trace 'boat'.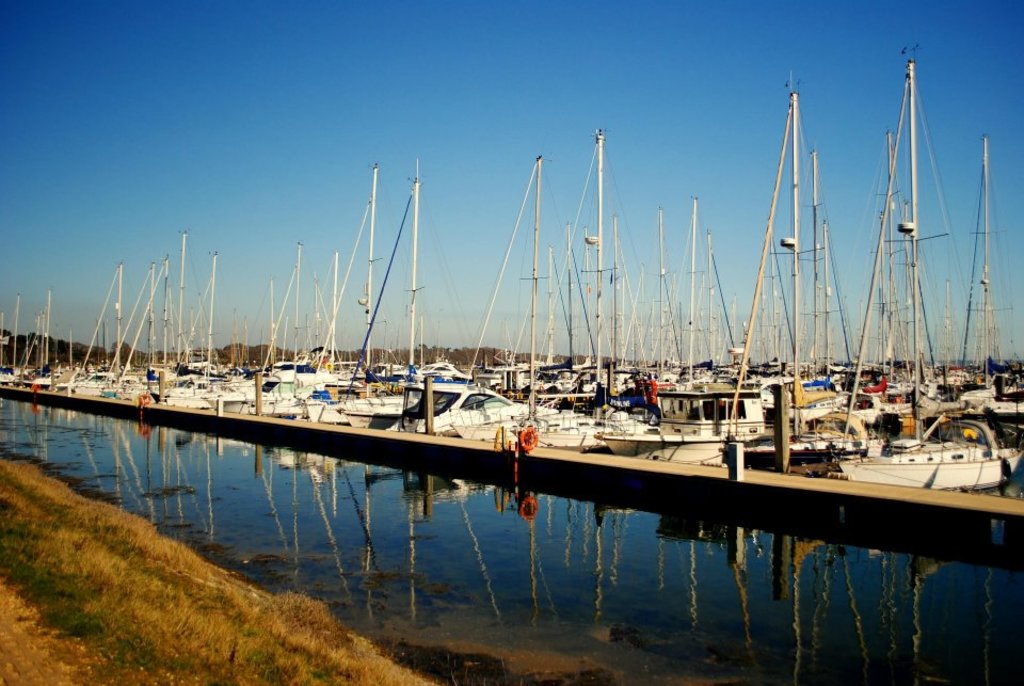
Traced to box=[65, 262, 123, 390].
